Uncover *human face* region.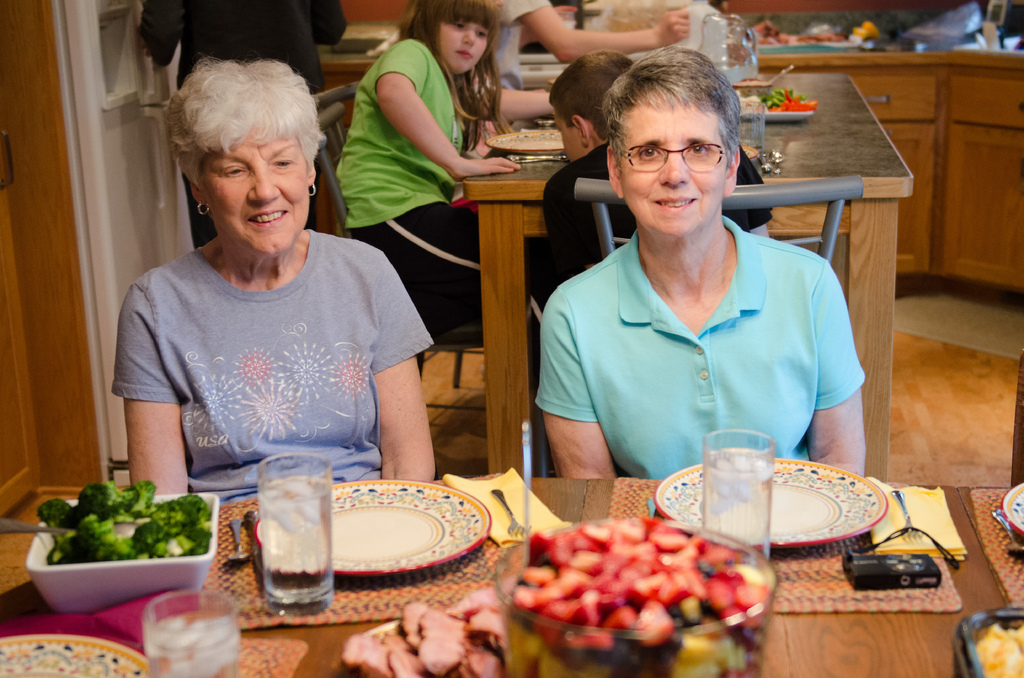
Uncovered: (618,96,728,241).
